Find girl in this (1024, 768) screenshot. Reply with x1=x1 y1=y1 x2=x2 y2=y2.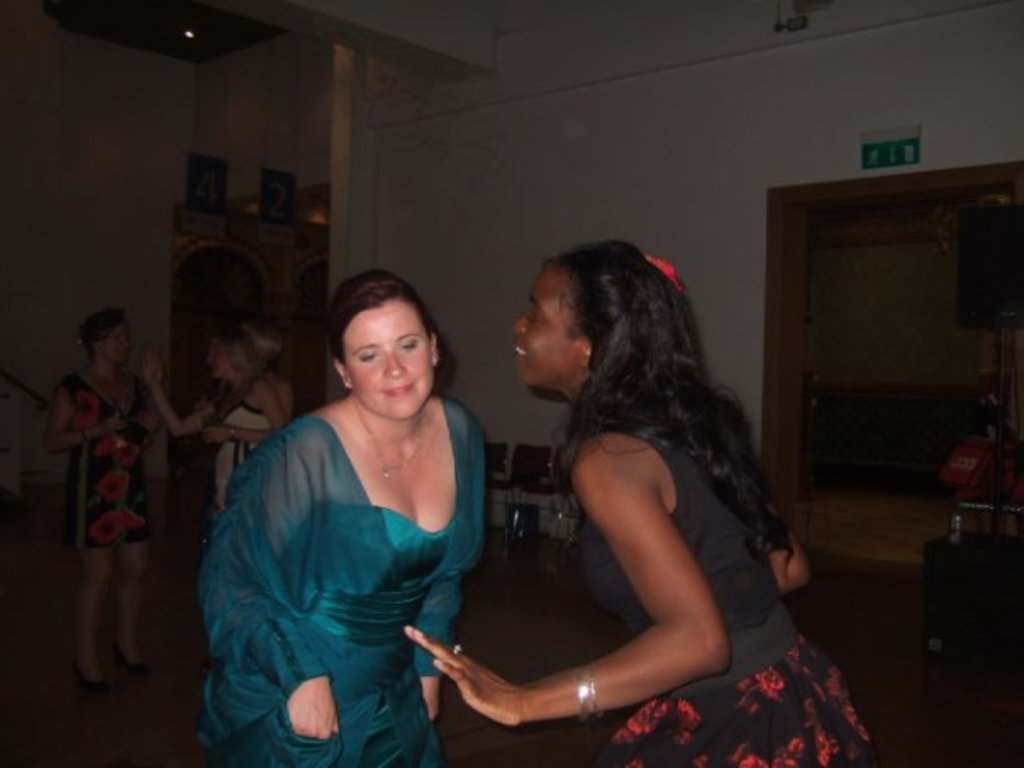
x1=405 y1=236 x2=873 y2=766.
